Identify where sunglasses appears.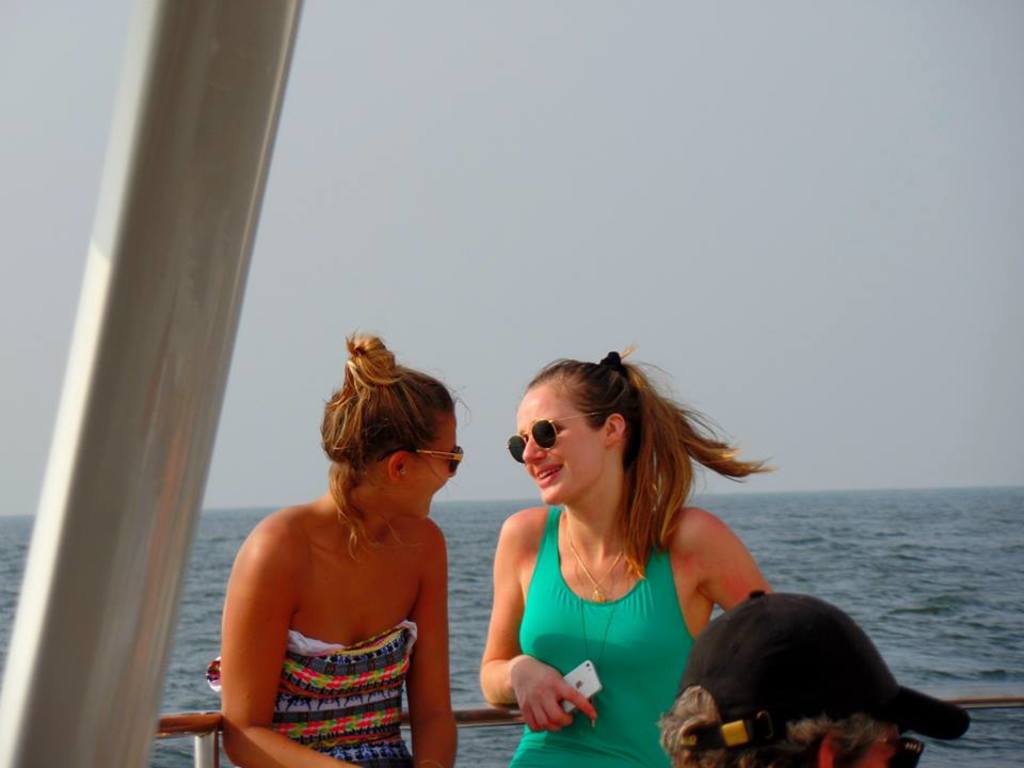
Appears at bbox=(506, 411, 601, 463).
